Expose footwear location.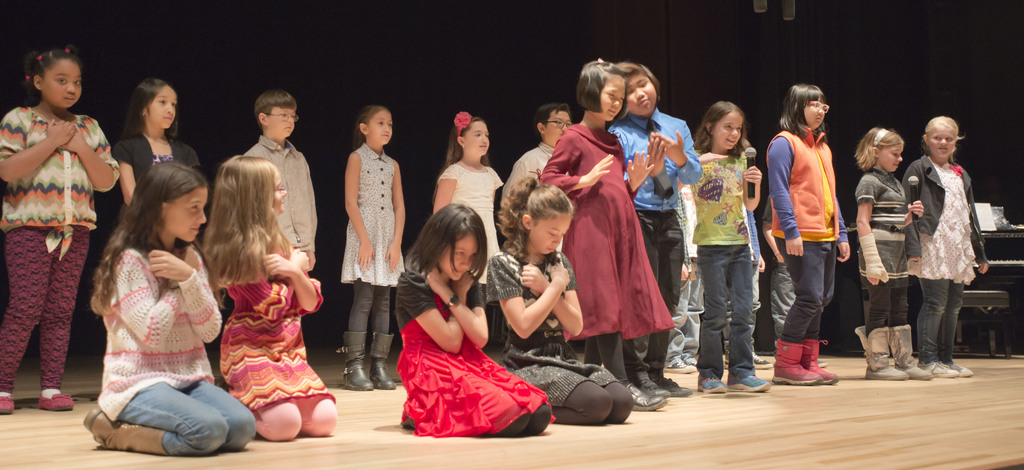
Exposed at left=850, top=328, right=909, bottom=383.
